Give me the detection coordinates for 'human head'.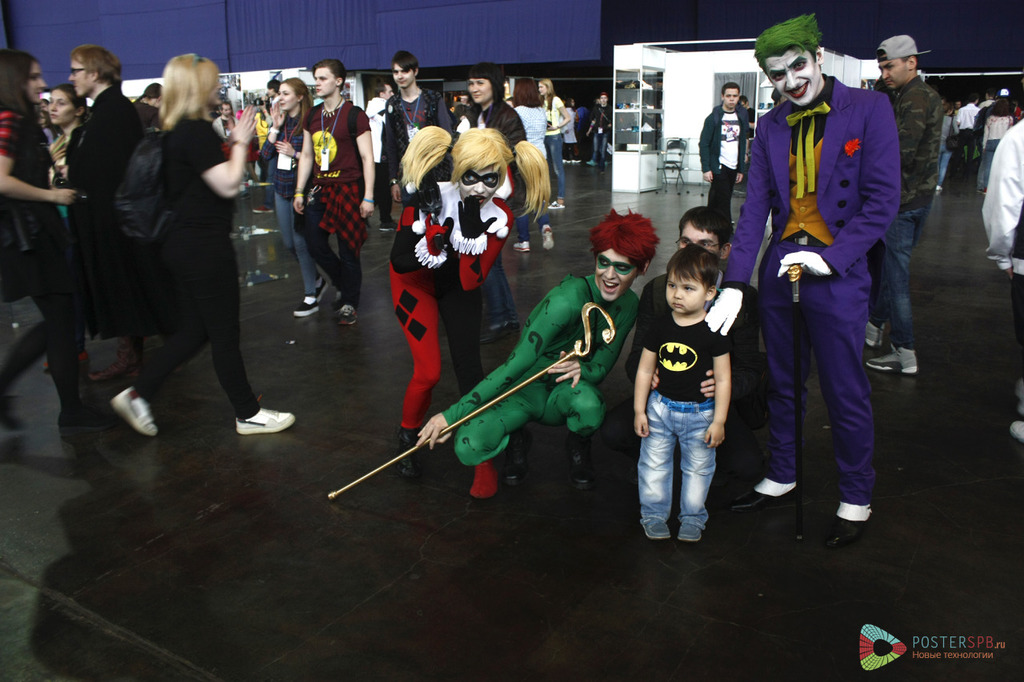
region(514, 81, 539, 98).
